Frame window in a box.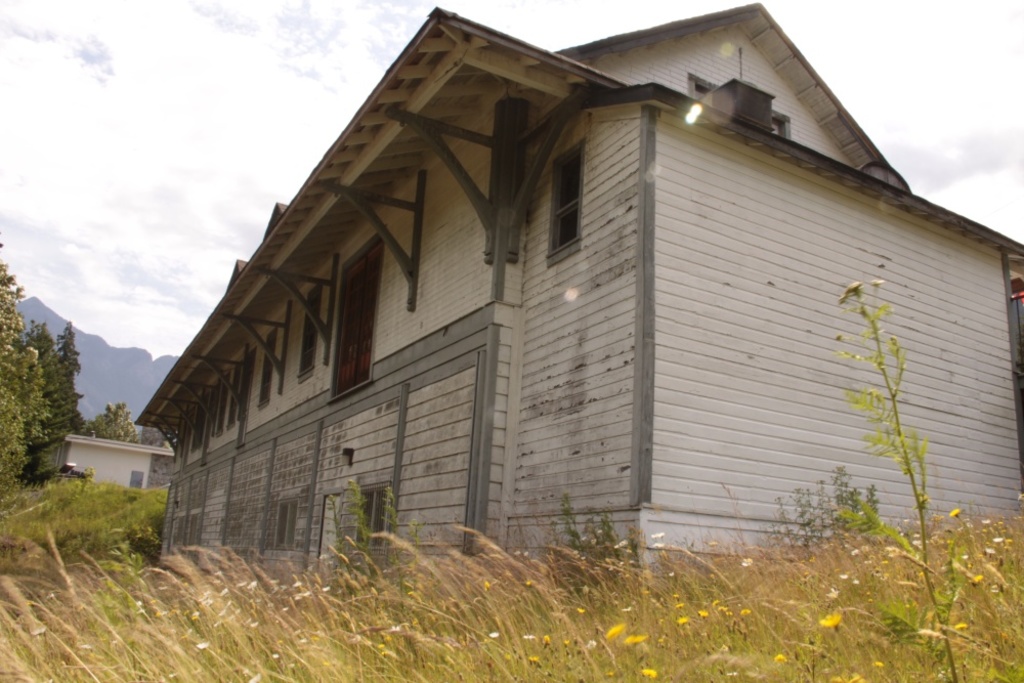
(323,229,380,402).
